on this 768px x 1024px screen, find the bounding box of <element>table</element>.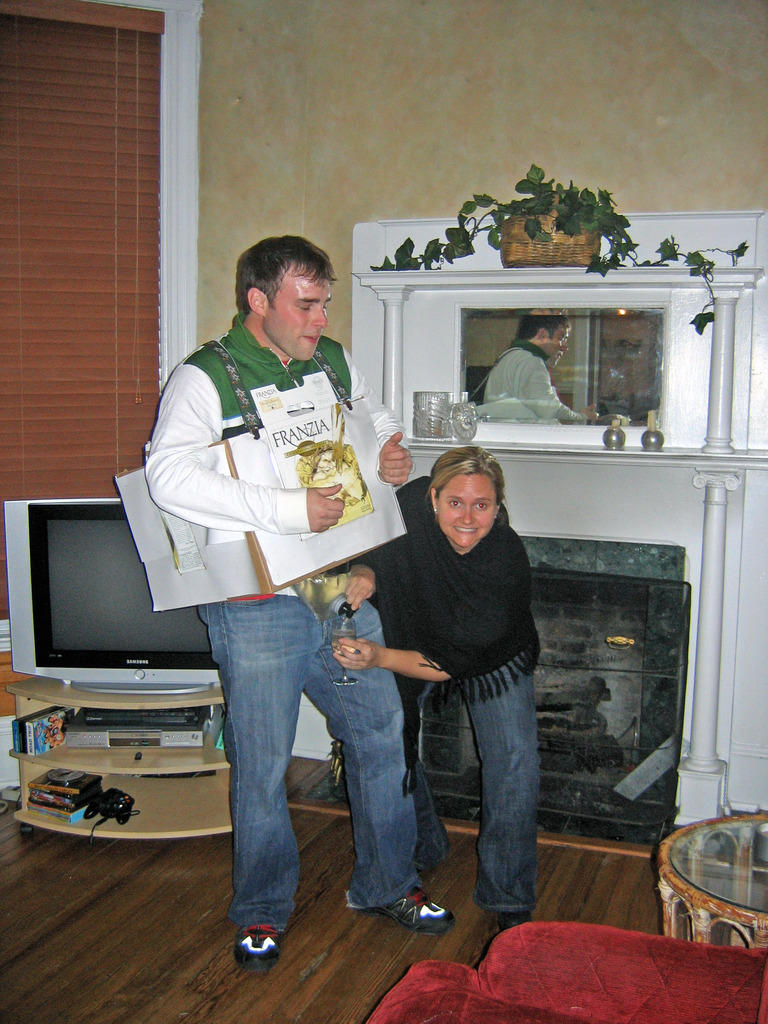
Bounding box: rect(634, 802, 767, 957).
